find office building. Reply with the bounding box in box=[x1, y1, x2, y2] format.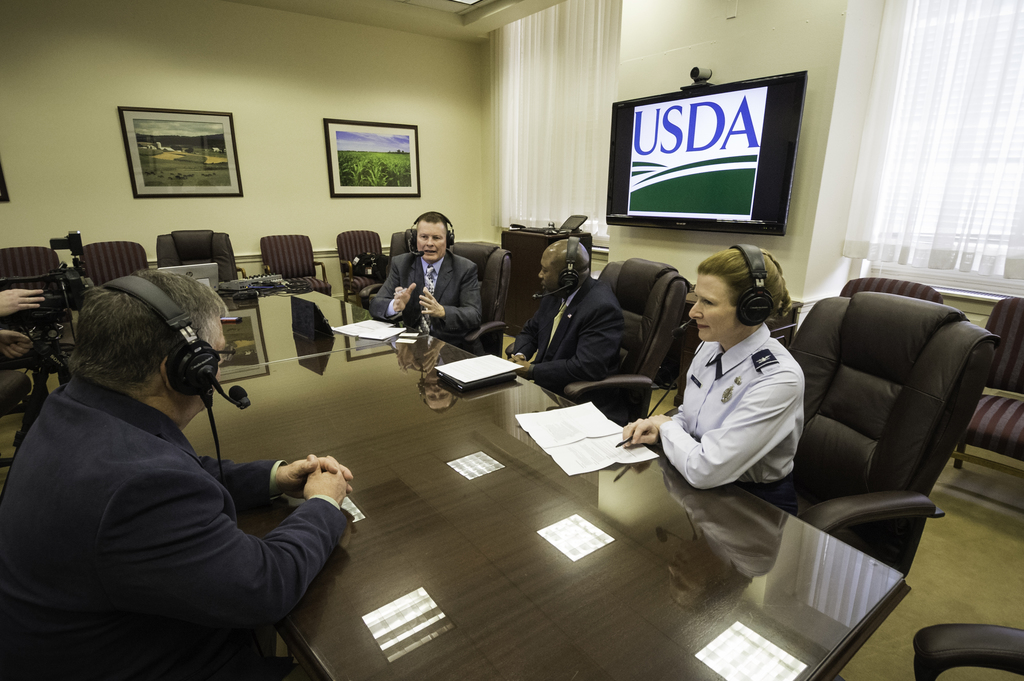
box=[0, 45, 984, 675].
